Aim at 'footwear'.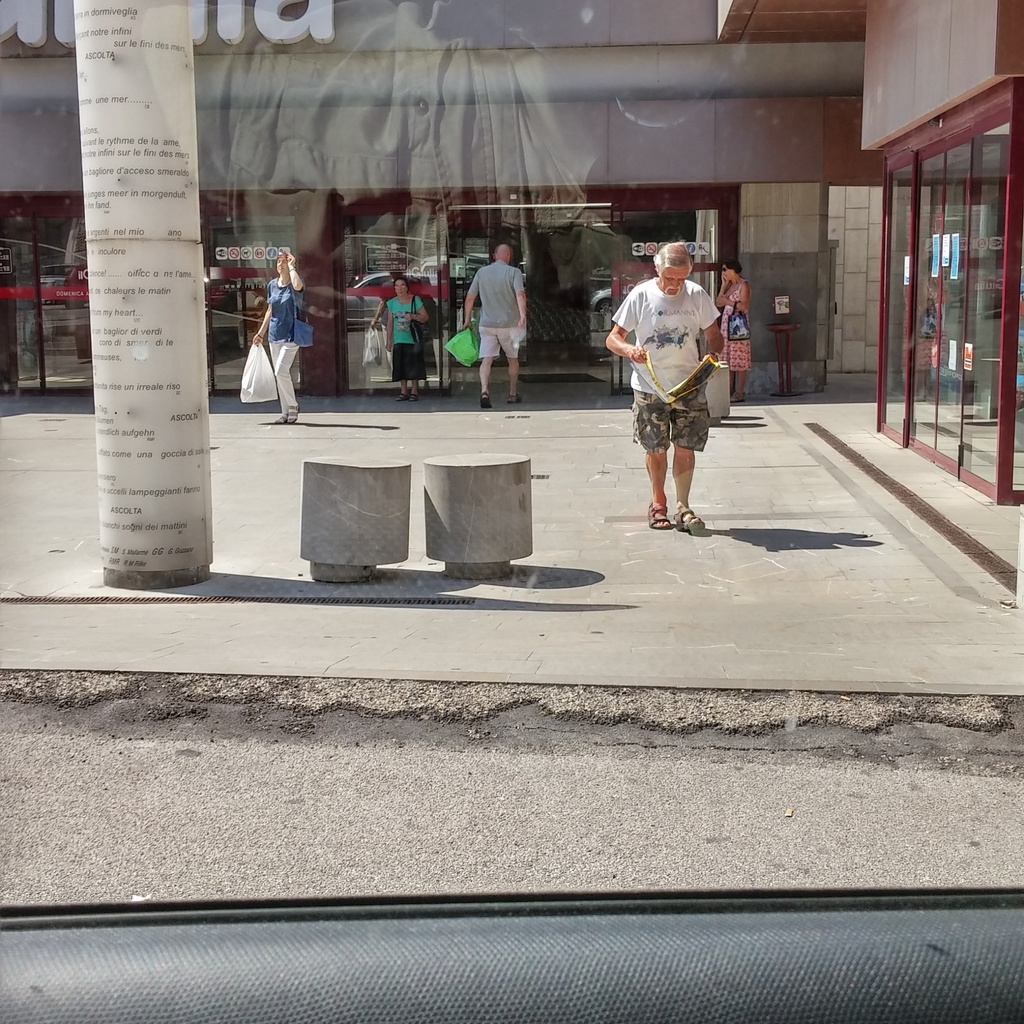
Aimed at 668, 503, 703, 534.
